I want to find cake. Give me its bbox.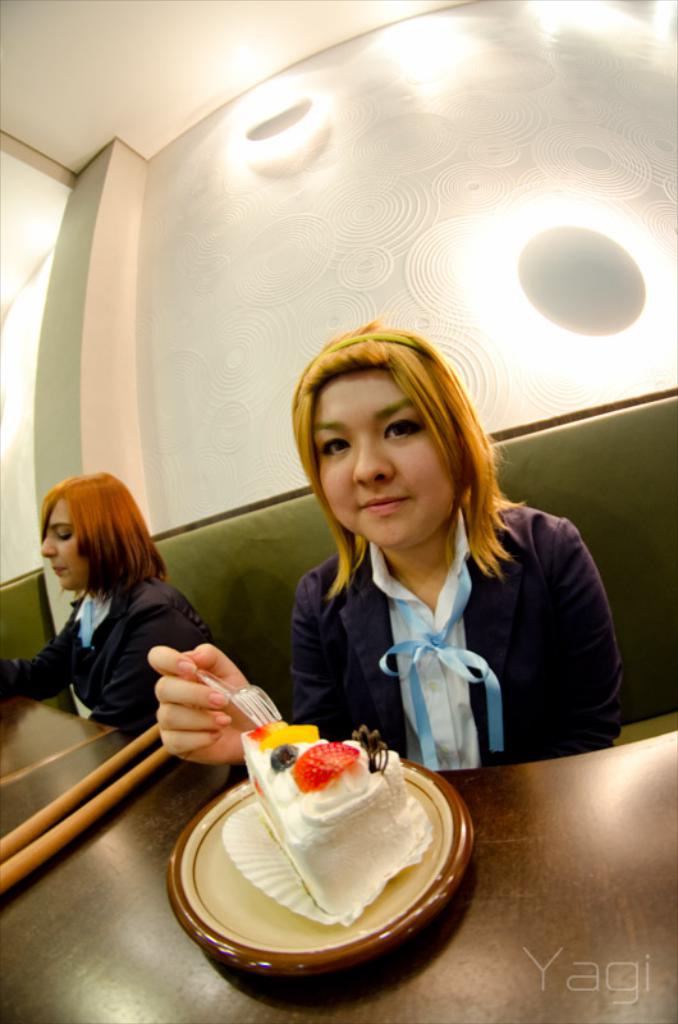
locate(239, 716, 430, 919).
